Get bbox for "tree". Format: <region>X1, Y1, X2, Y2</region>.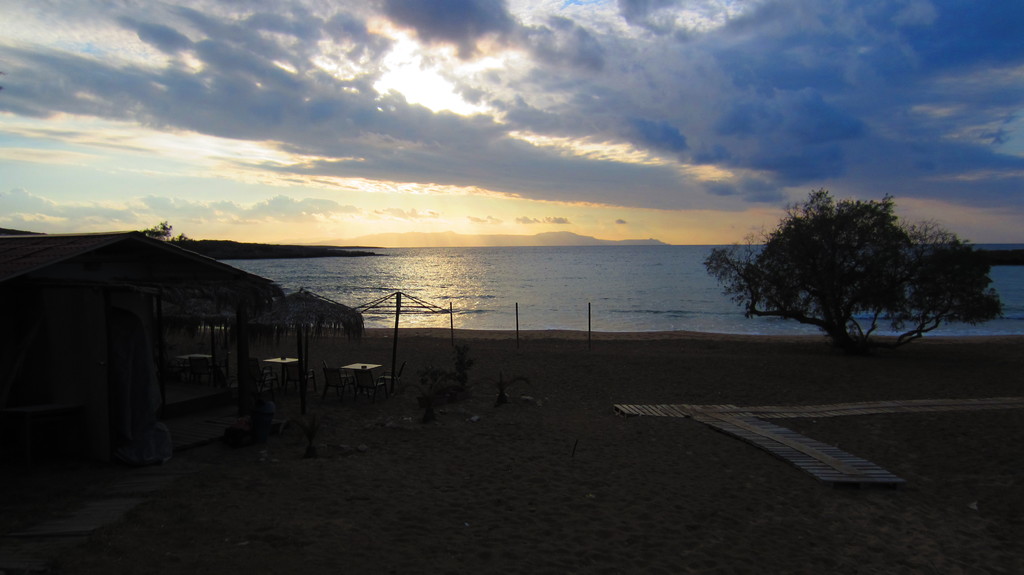
<region>732, 180, 980, 347</region>.
